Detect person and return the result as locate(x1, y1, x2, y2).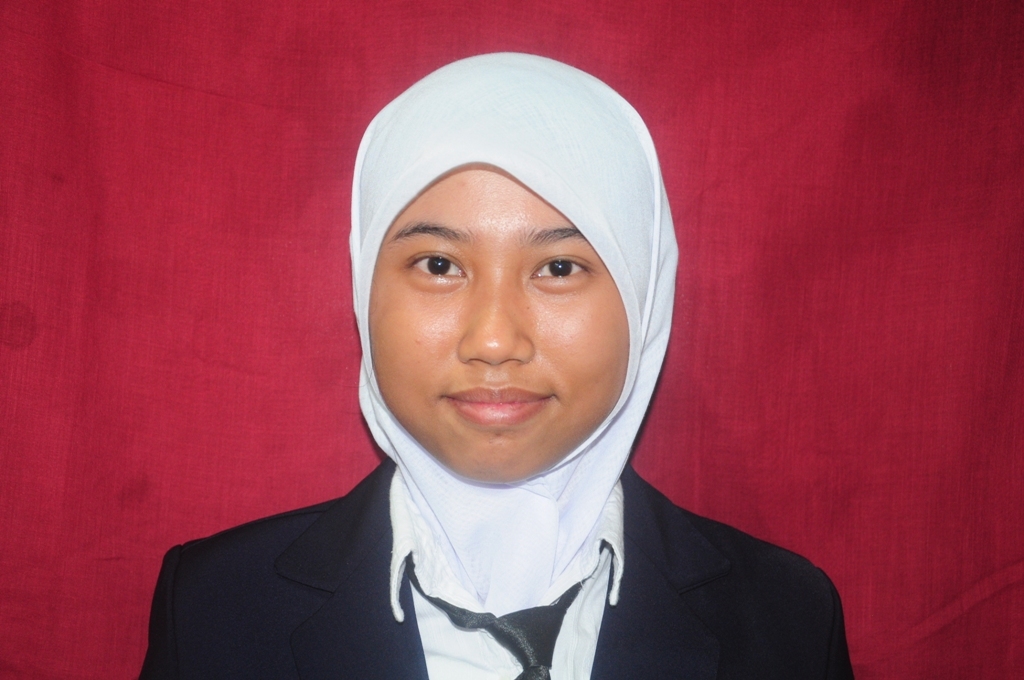
locate(139, 48, 849, 679).
